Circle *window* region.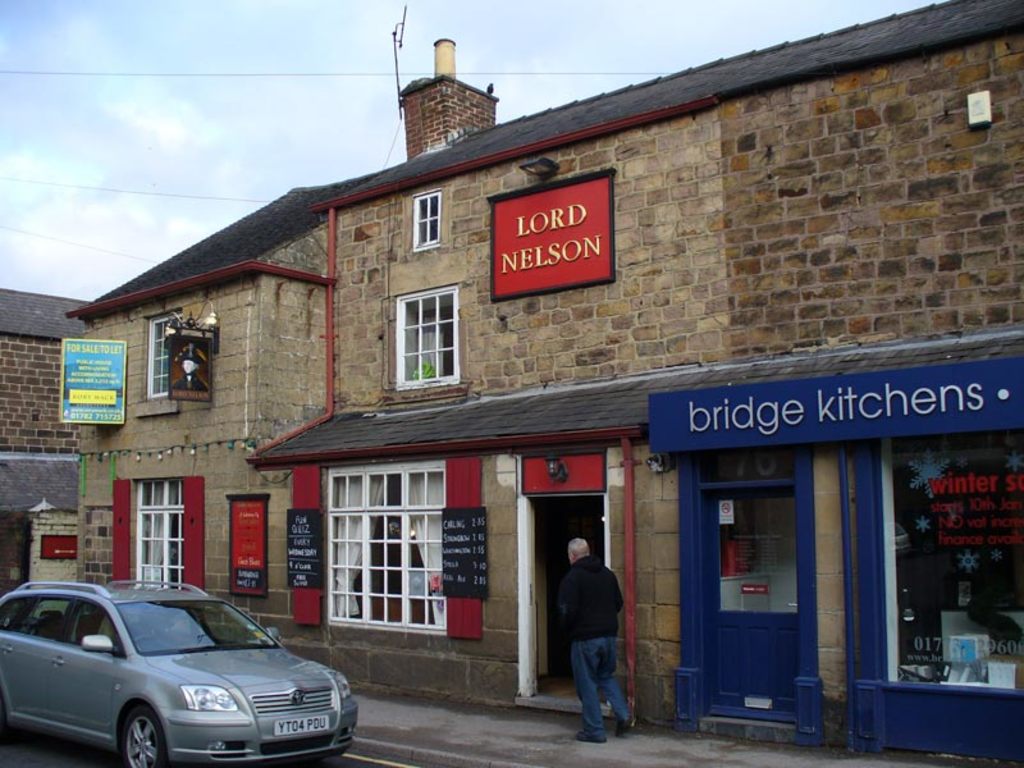
Region: <bbox>145, 312, 177, 396</bbox>.
